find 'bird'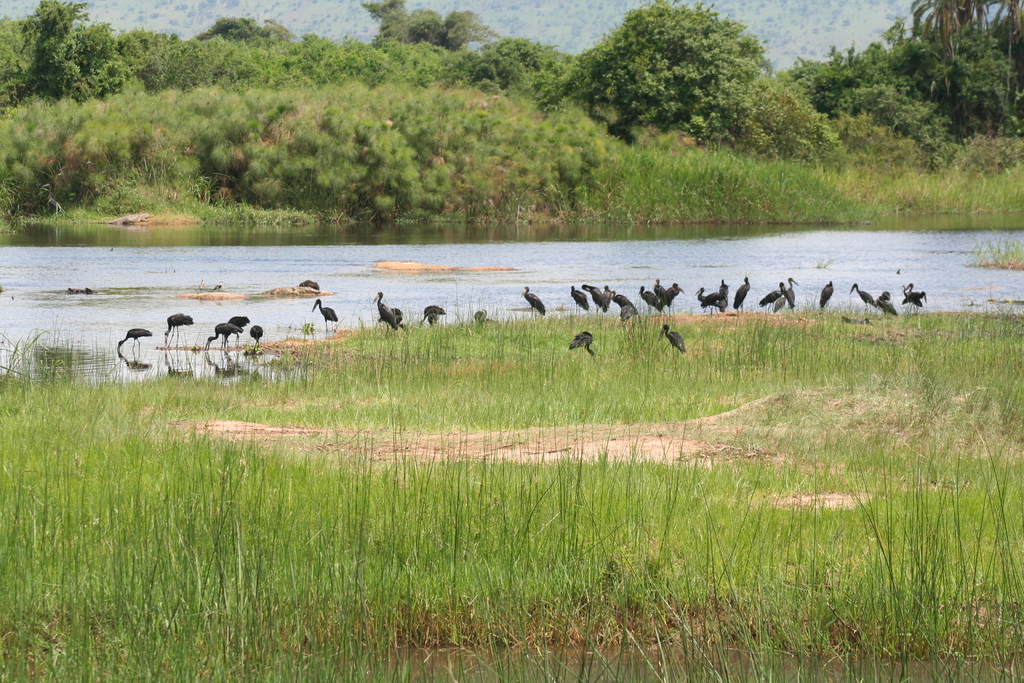
rect(422, 309, 437, 329)
